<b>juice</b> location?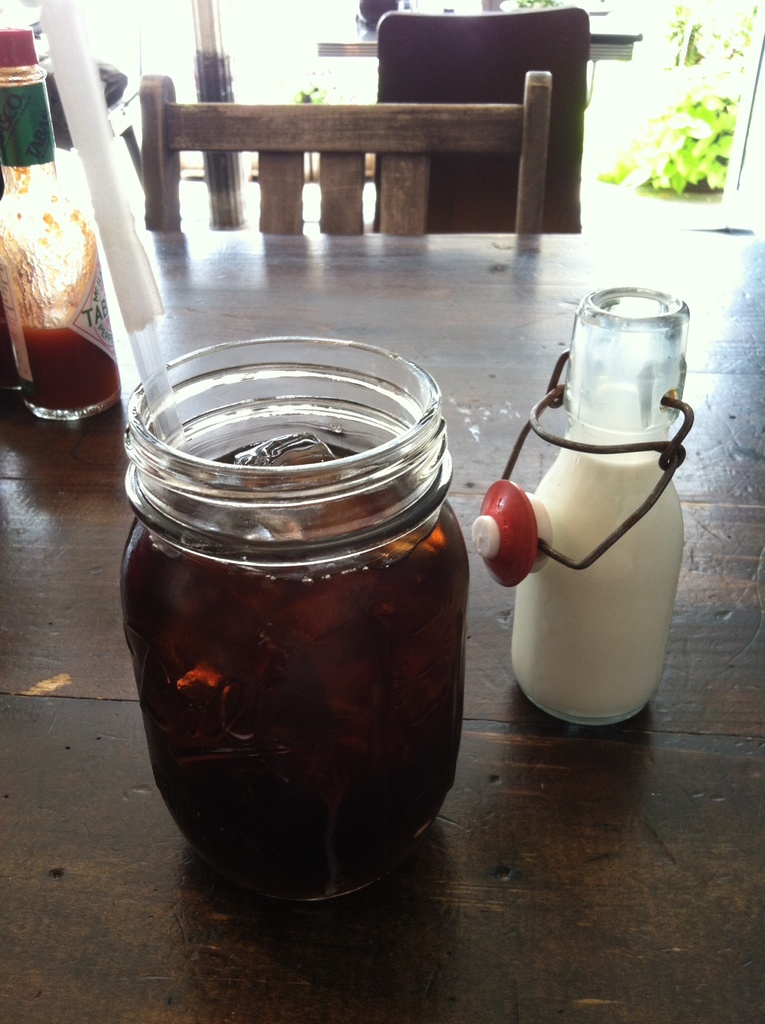
bbox(127, 366, 481, 906)
